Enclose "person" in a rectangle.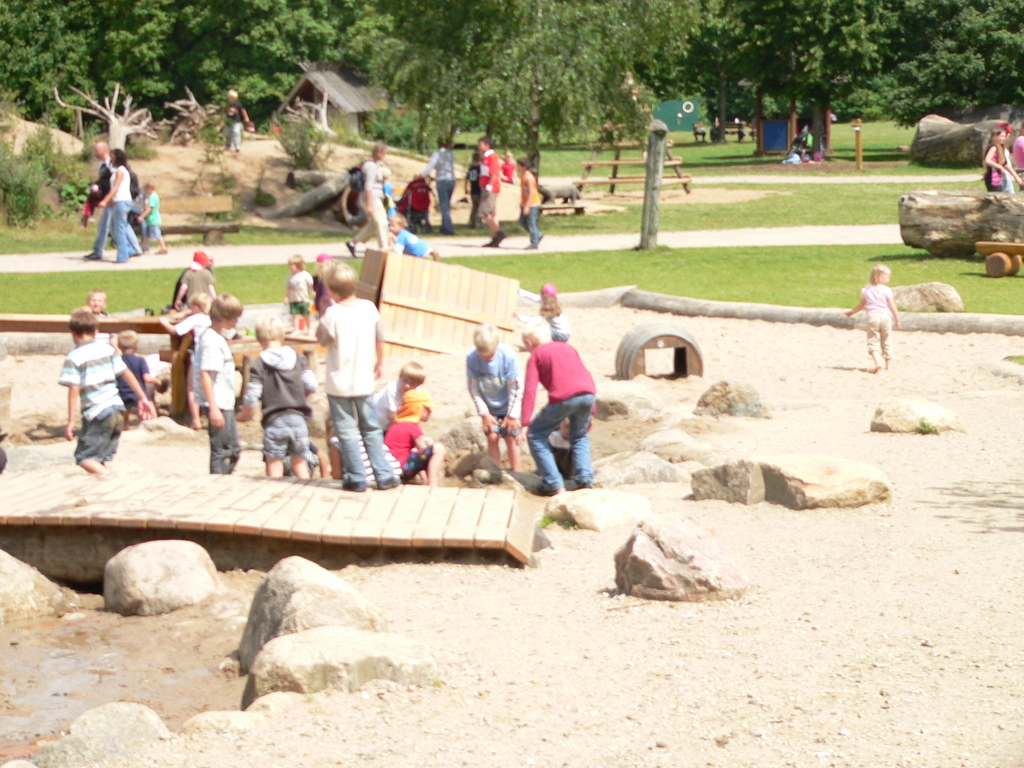
212:90:256:153.
